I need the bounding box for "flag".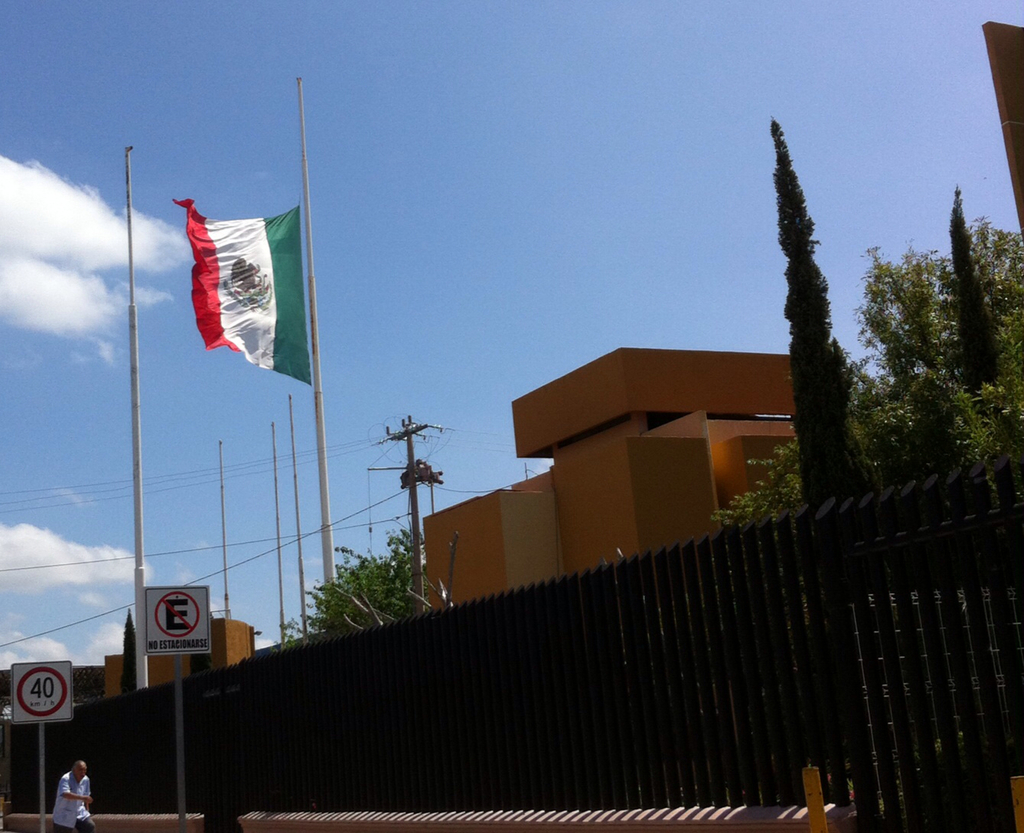
Here it is: bbox(165, 158, 321, 391).
